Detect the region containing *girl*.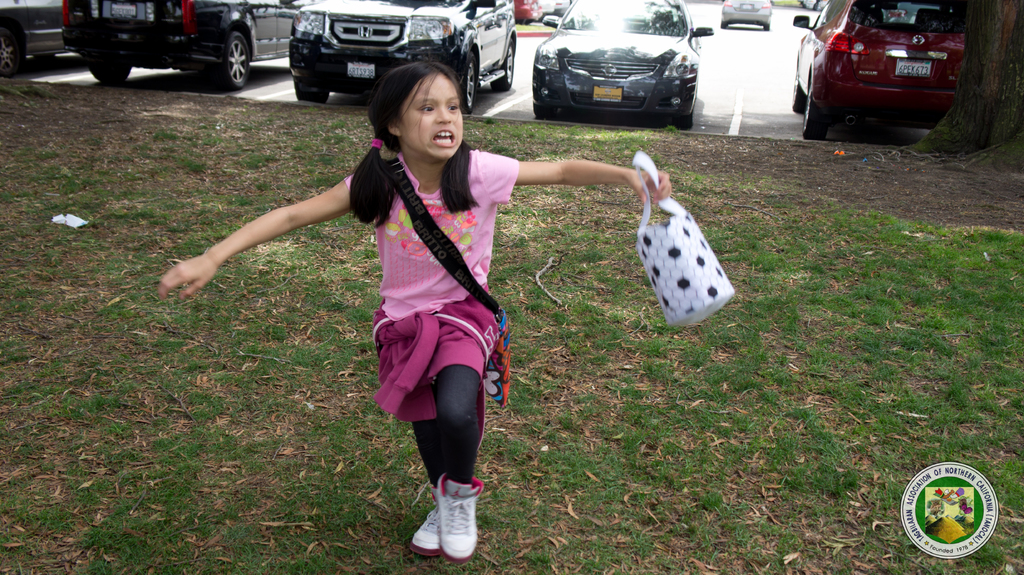
(160,61,671,565).
